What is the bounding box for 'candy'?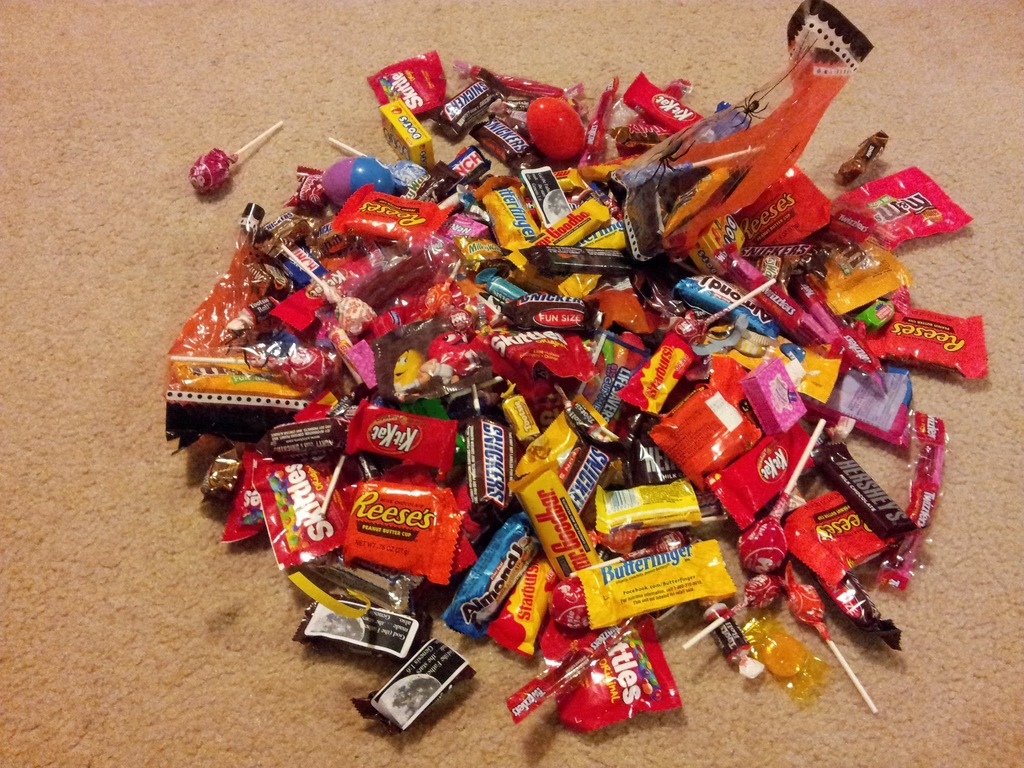
box(180, 91, 993, 724).
